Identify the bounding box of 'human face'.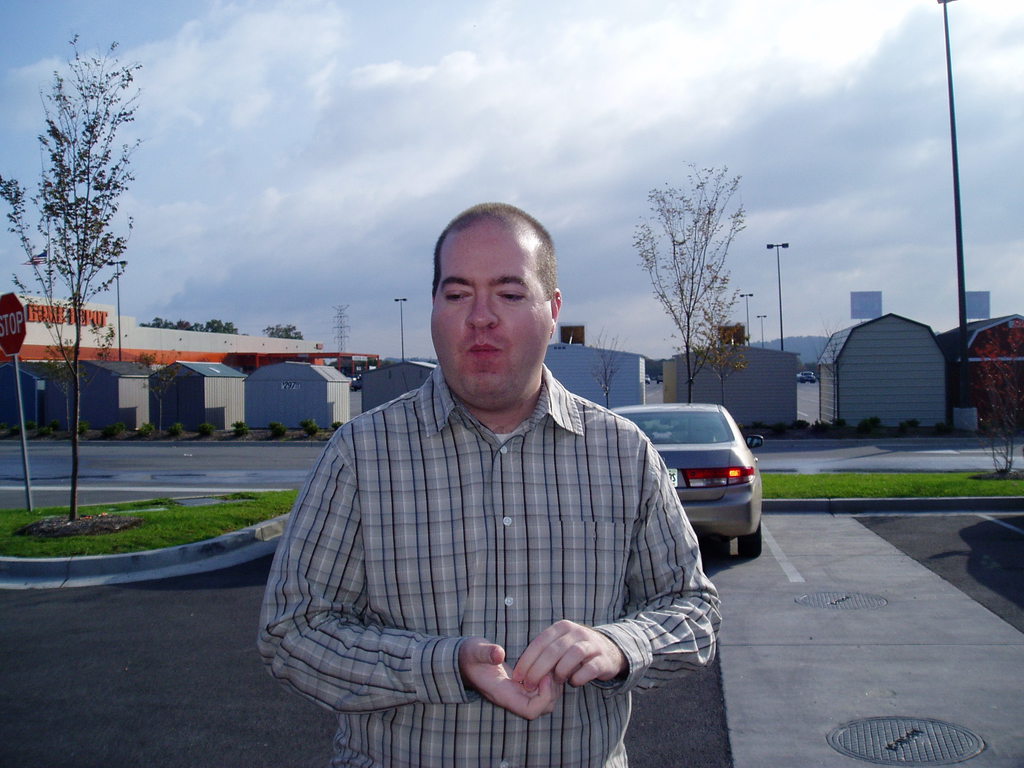
rect(432, 236, 551, 397).
